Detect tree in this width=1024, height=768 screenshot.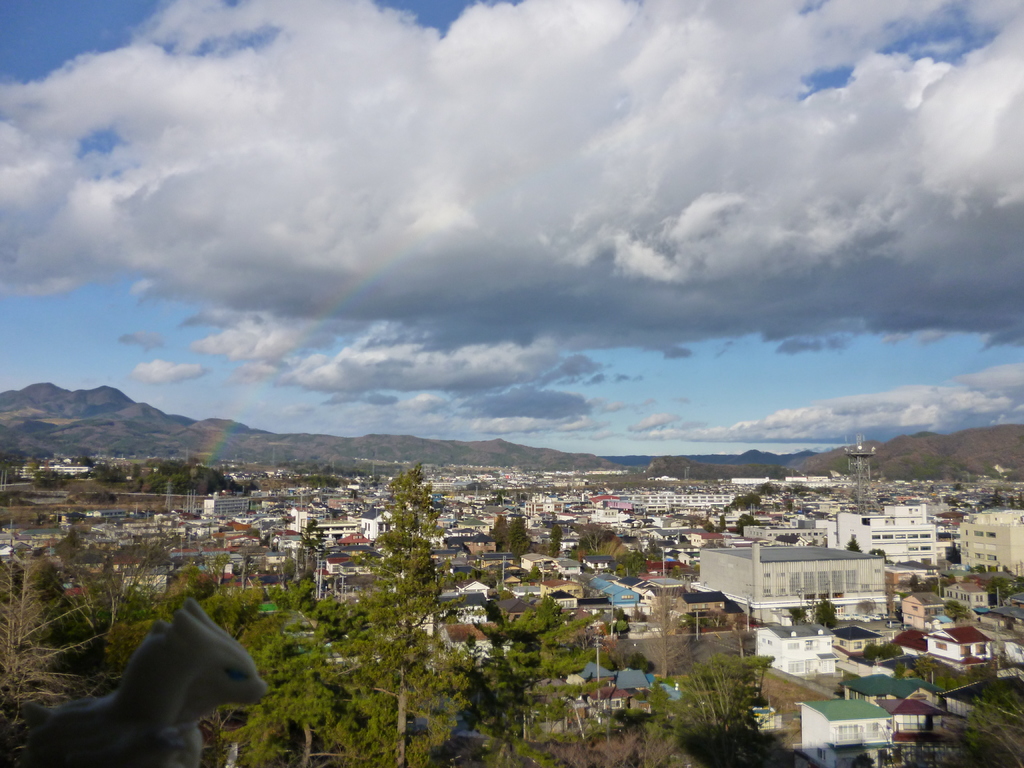
Detection: (635,415,1023,483).
